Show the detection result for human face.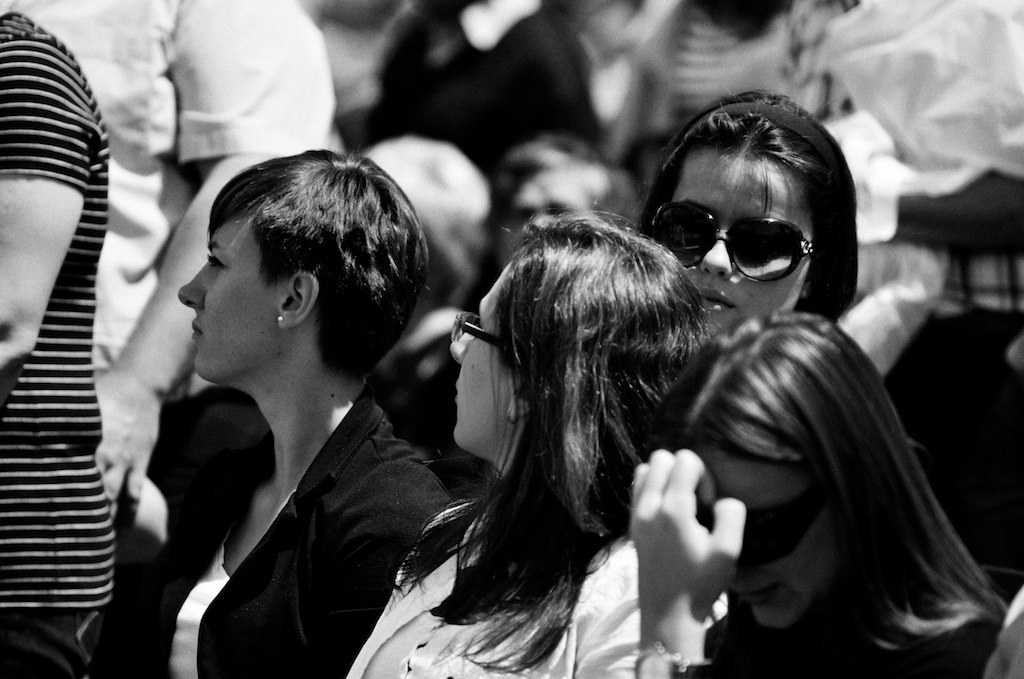
bbox(179, 212, 274, 377).
